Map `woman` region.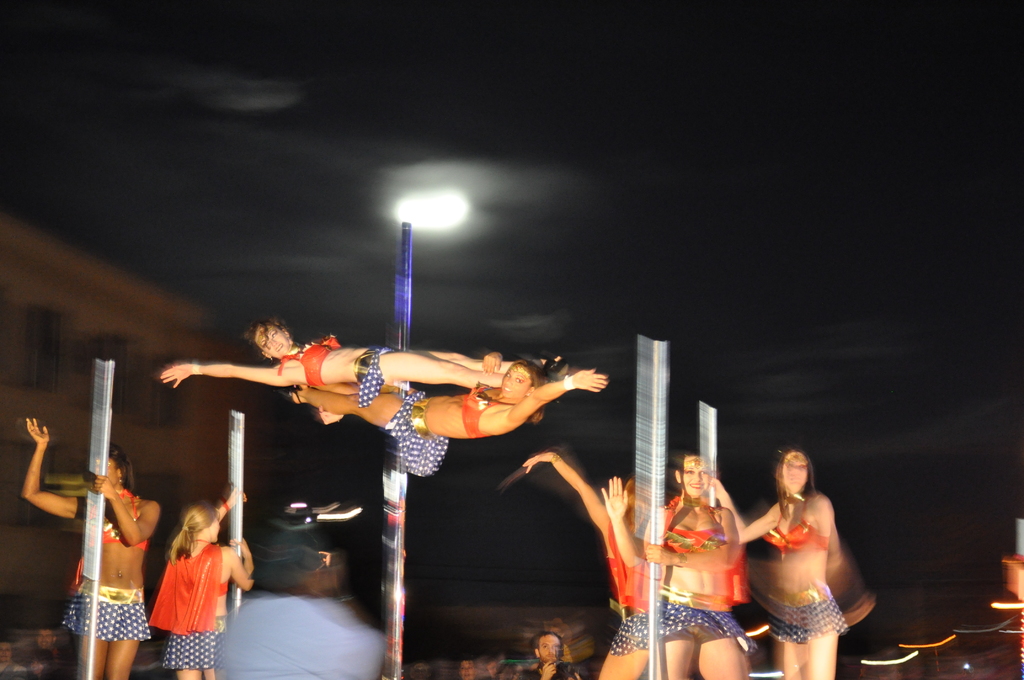
Mapped to 278, 360, 612, 476.
